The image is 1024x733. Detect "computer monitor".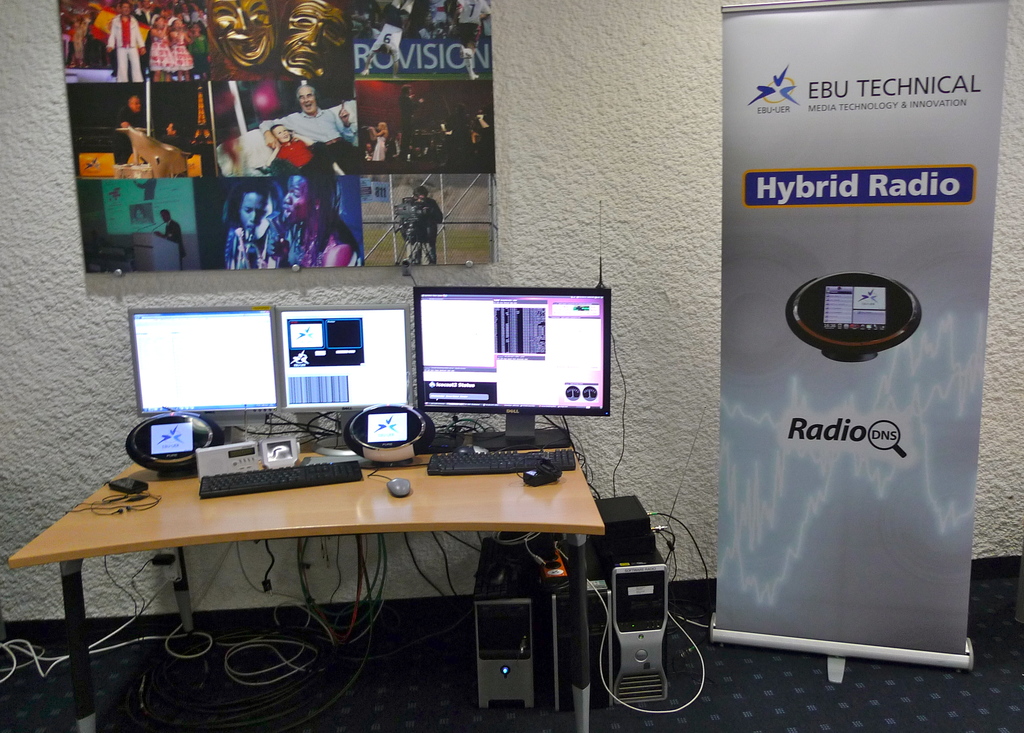
Detection: <bbox>415, 289, 606, 447</bbox>.
